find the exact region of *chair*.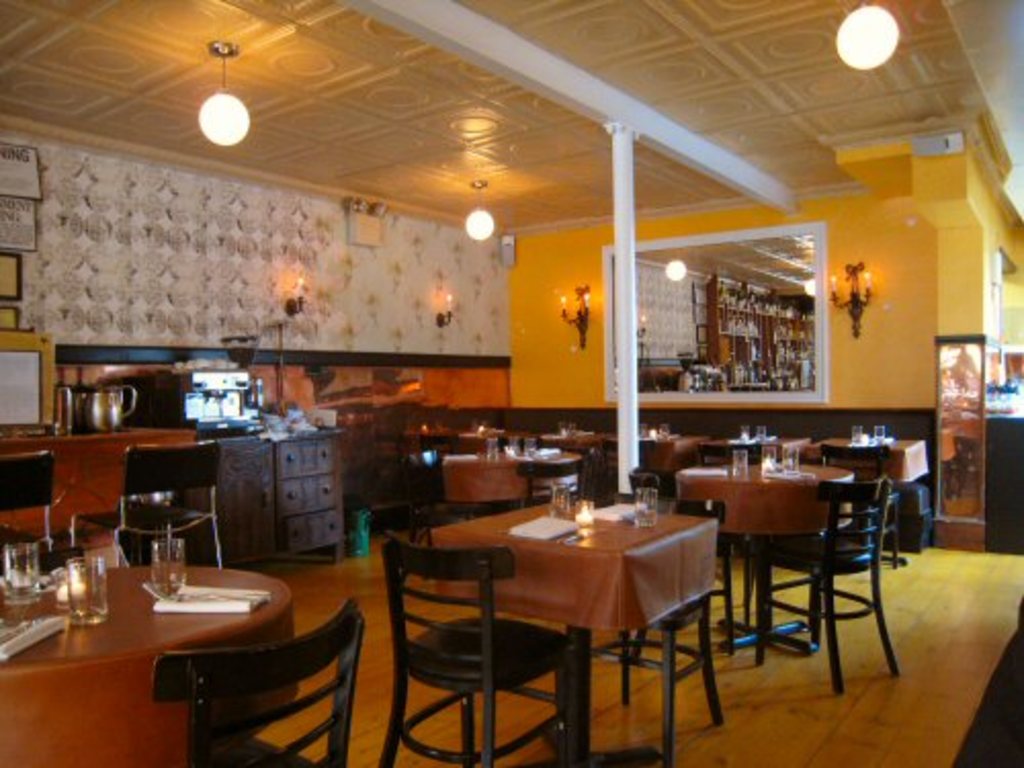
Exact region: pyautogui.locateOnScreen(0, 449, 59, 557).
